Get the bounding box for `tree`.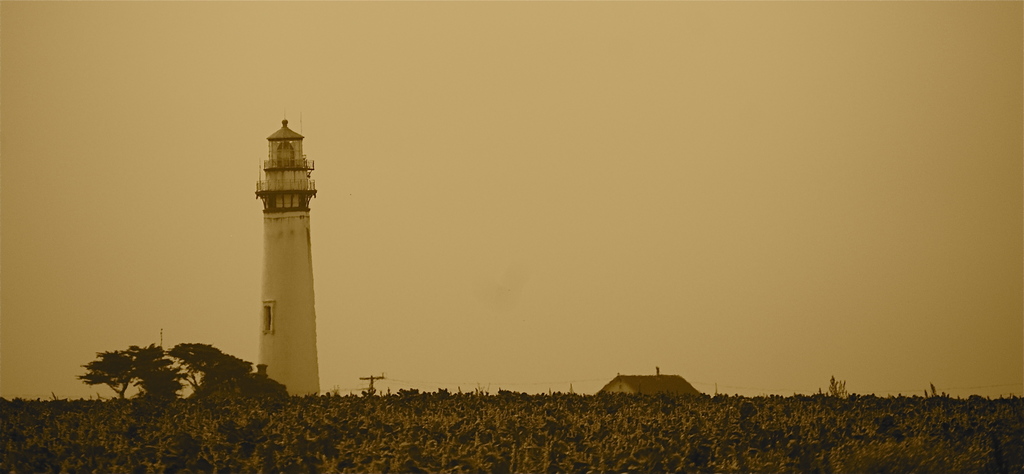
<region>134, 347, 190, 406</region>.
